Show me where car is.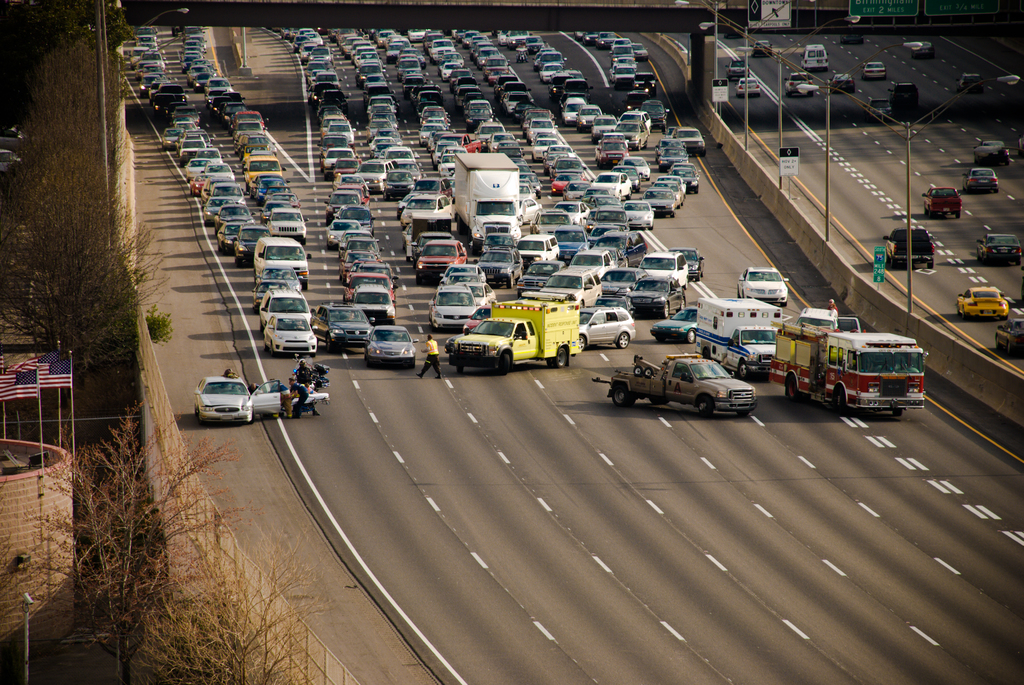
car is at bbox=(966, 173, 998, 194).
